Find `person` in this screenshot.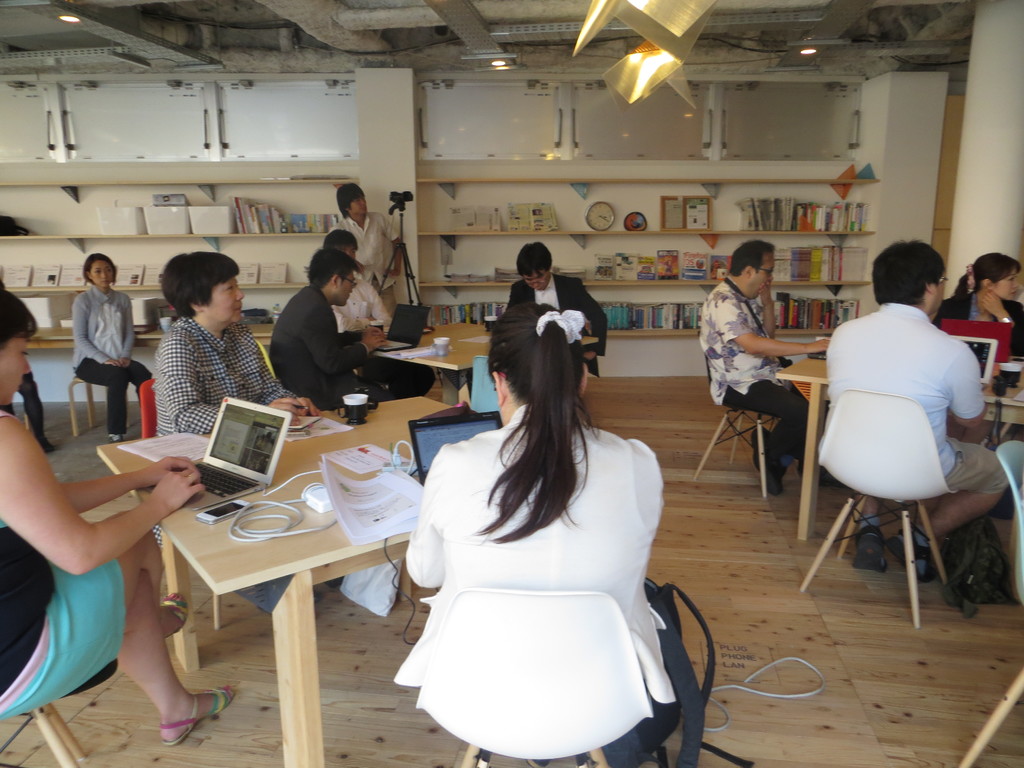
The bounding box for `person` is 504 236 607 375.
